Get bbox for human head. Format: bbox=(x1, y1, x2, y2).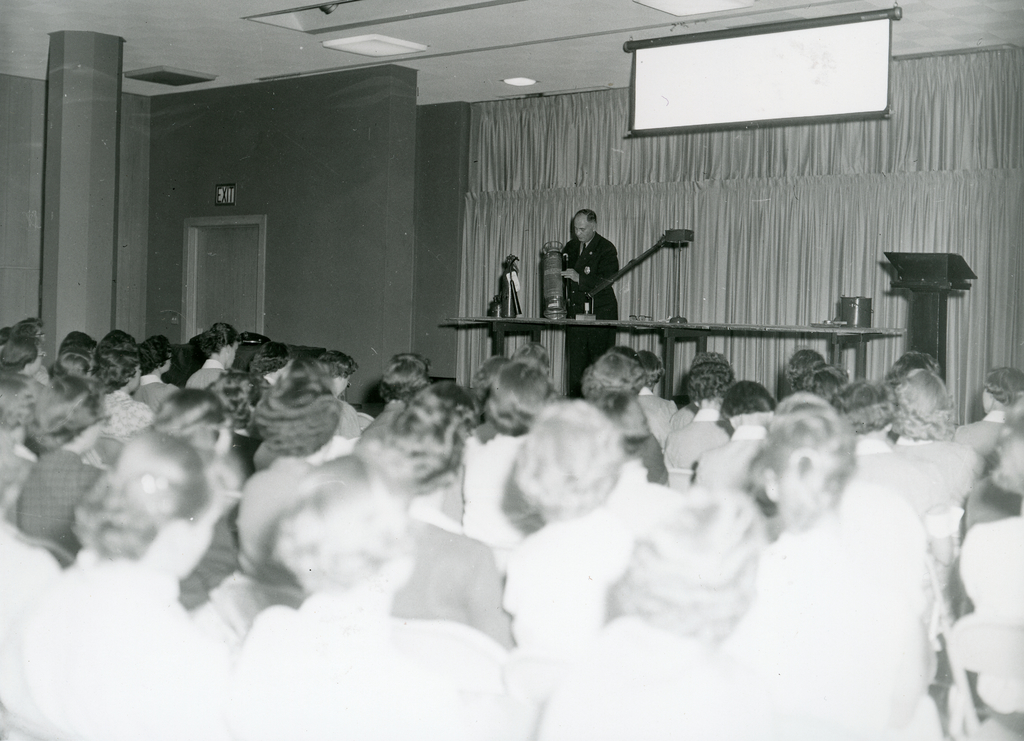
bbox=(58, 429, 225, 597).
